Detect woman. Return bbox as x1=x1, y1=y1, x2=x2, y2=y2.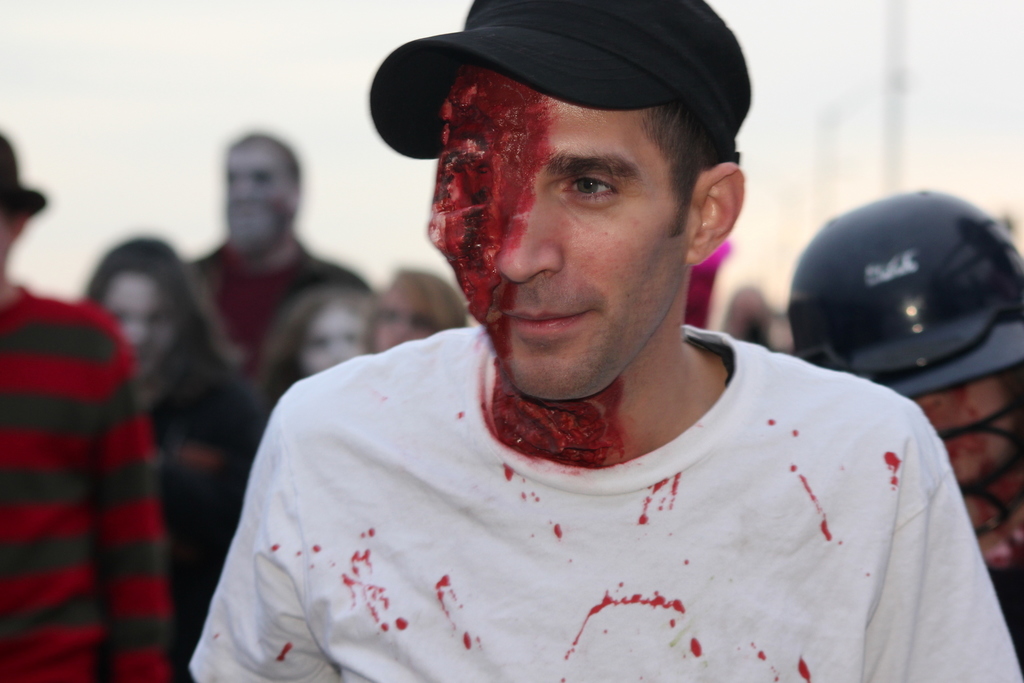
x1=364, y1=265, x2=463, y2=352.
